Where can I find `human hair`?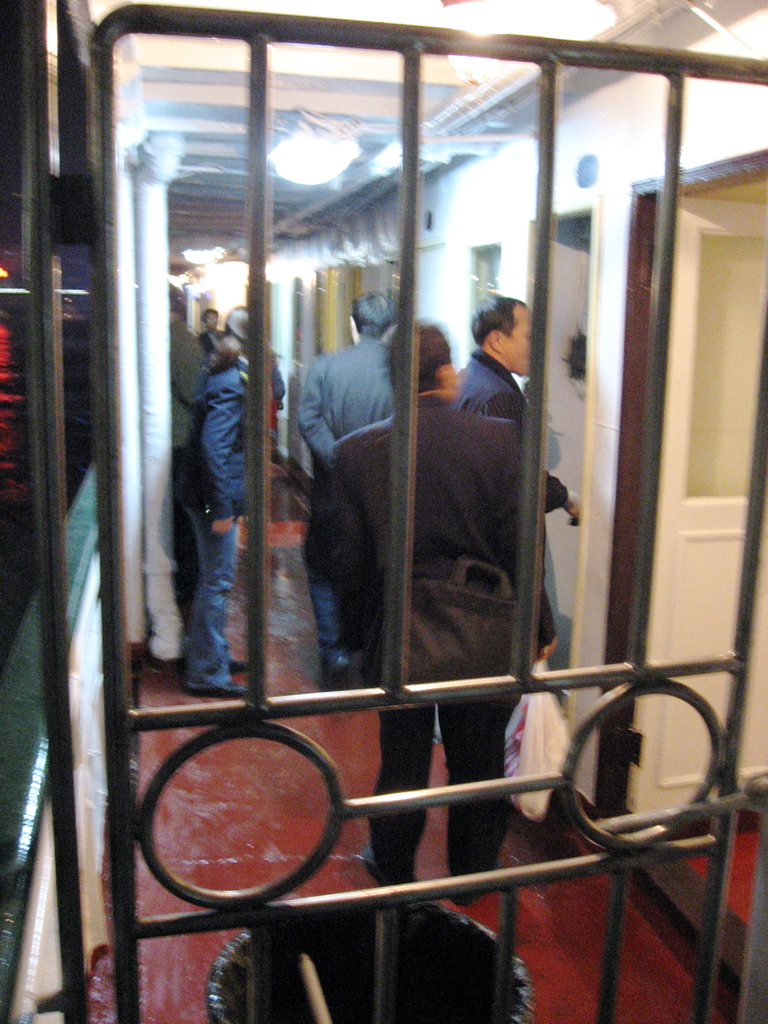
You can find it at {"left": 349, "top": 290, "right": 394, "bottom": 337}.
